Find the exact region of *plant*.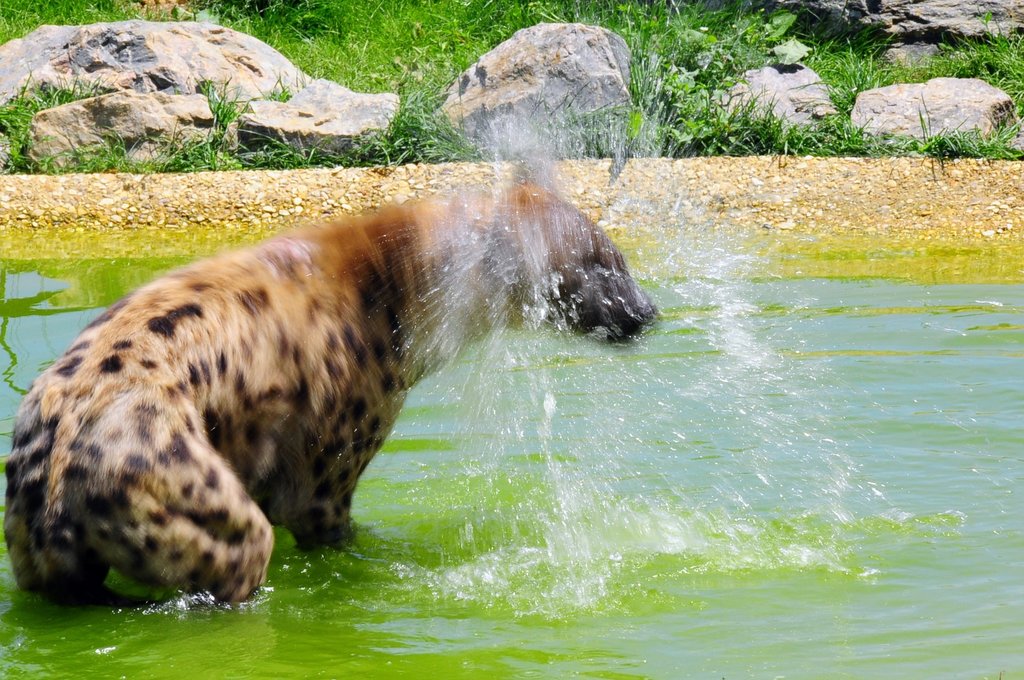
Exact region: detection(198, 72, 247, 145).
